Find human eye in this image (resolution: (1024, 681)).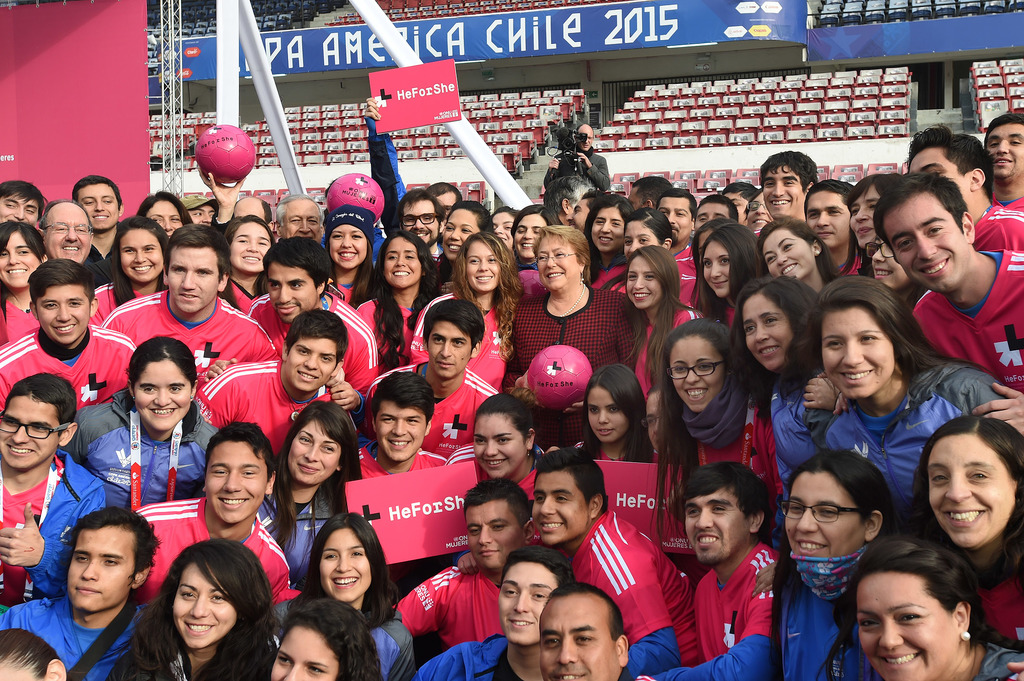
454, 339, 463, 347.
